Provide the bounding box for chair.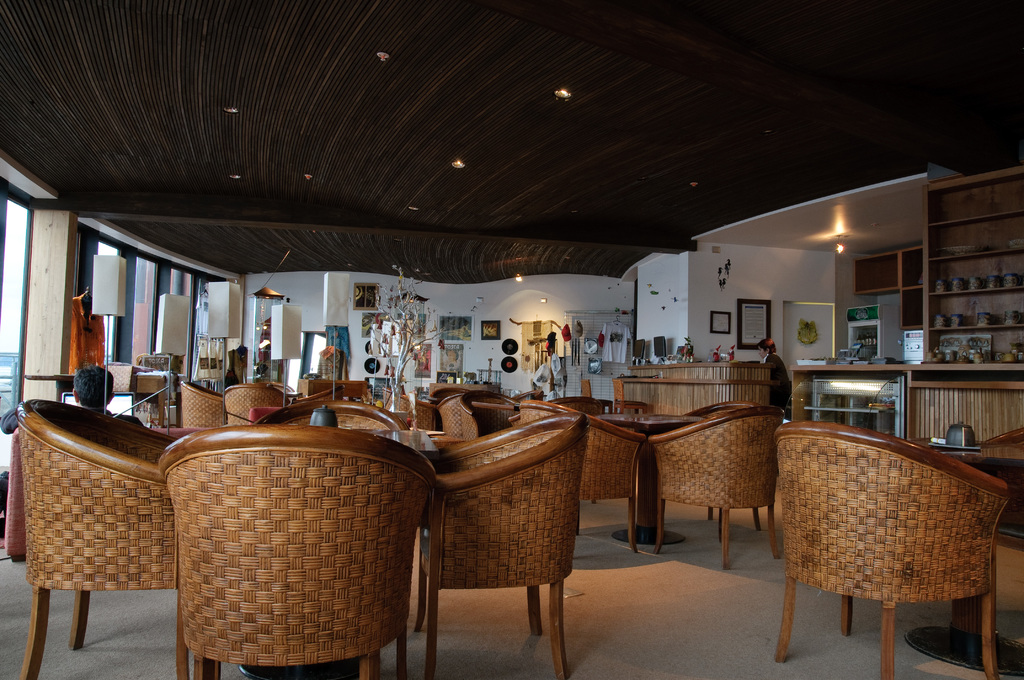
locate(181, 380, 232, 430).
